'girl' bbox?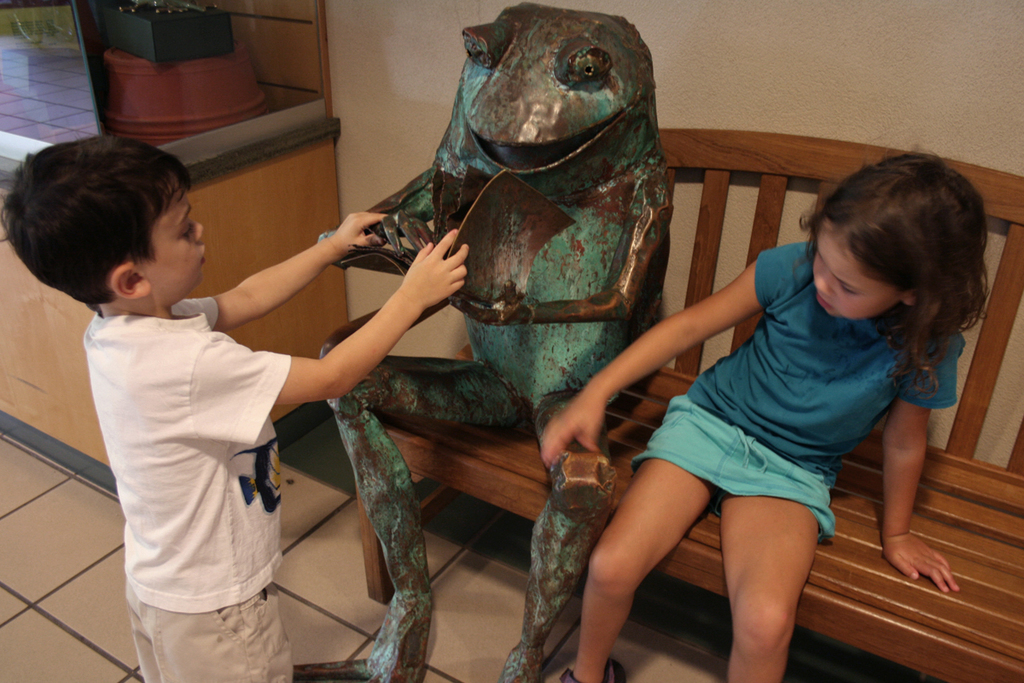
{"left": 536, "top": 140, "right": 992, "bottom": 681}
